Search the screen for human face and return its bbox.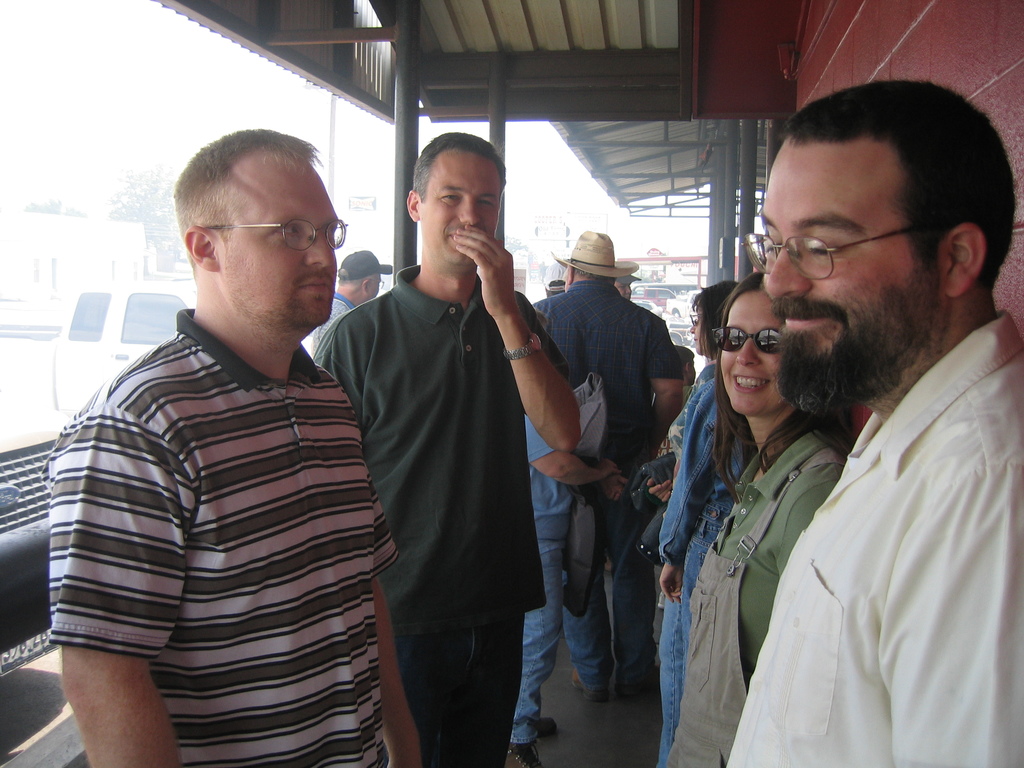
Found: Rect(717, 288, 788, 417).
